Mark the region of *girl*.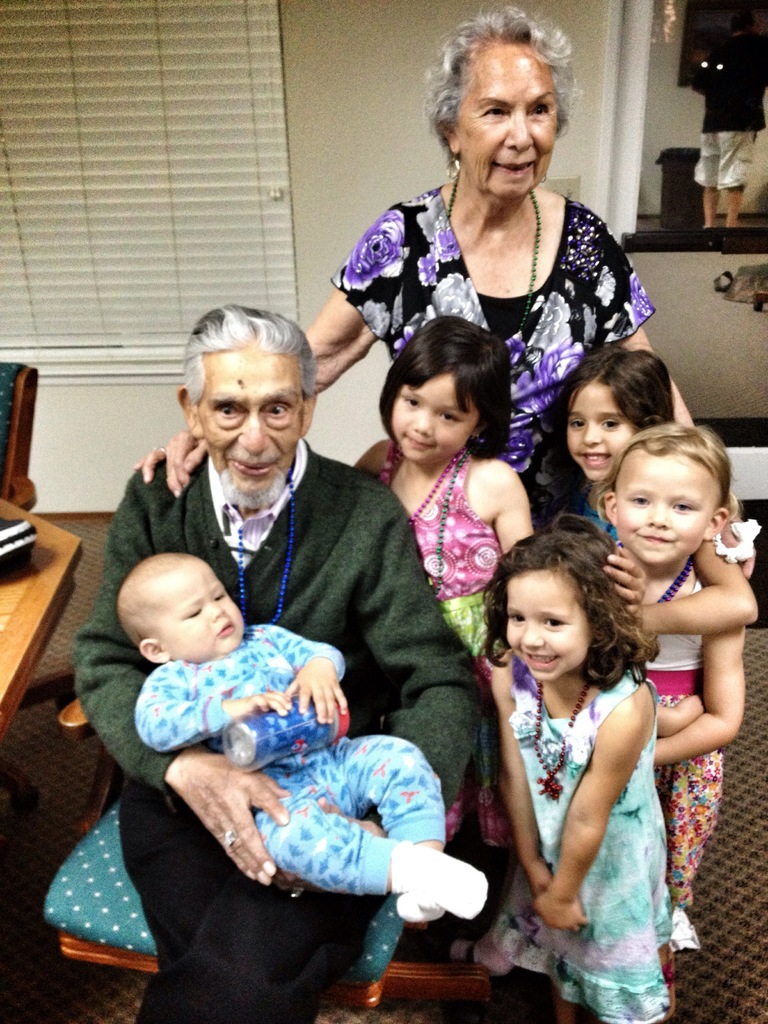
Region: crop(545, 346, 762, 764).
